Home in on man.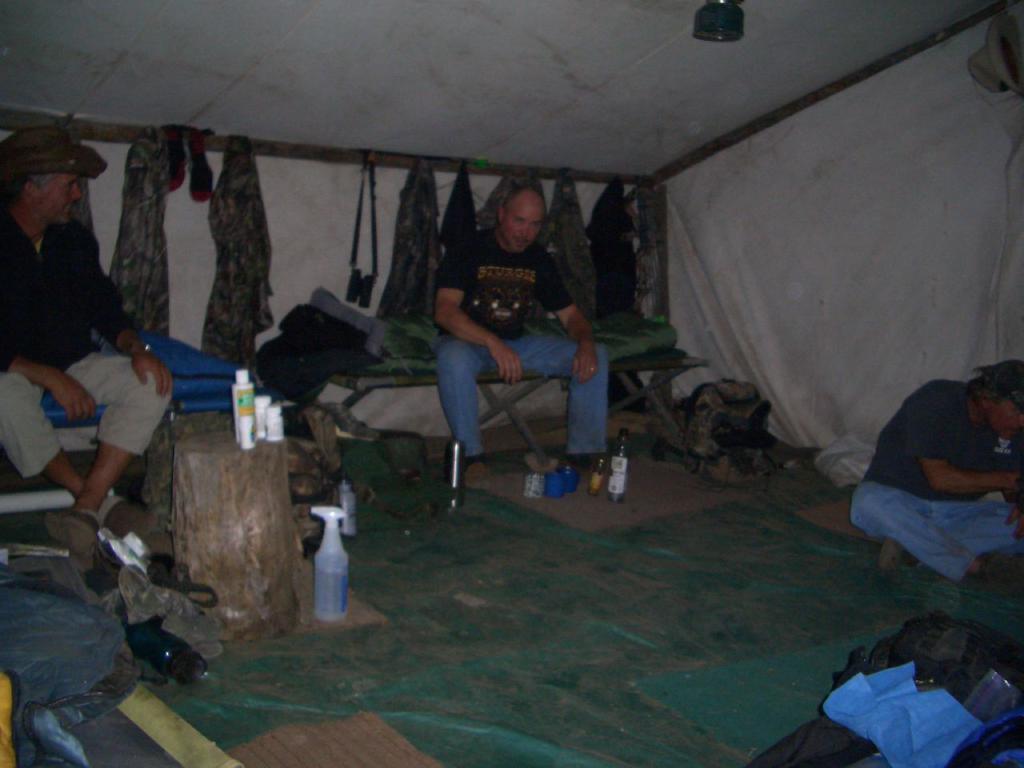
Homed in at <box>0,119,184,586</box>.
